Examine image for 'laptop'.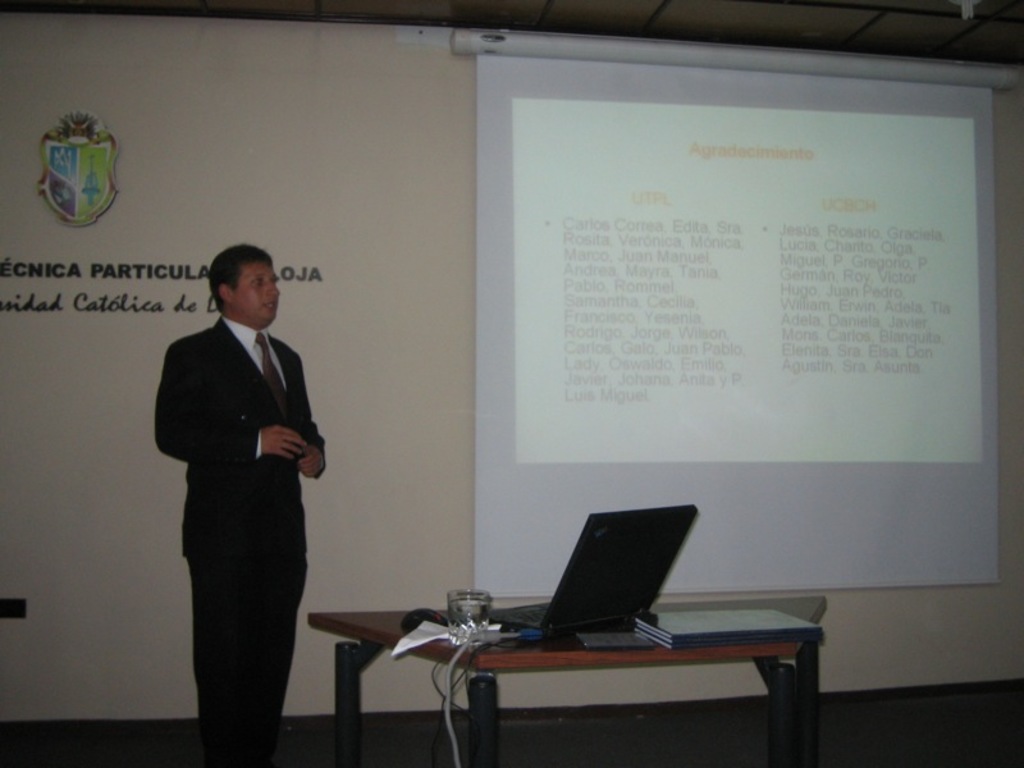
Examination result: <bbox>485, 508, 704, 630</bbox>.
